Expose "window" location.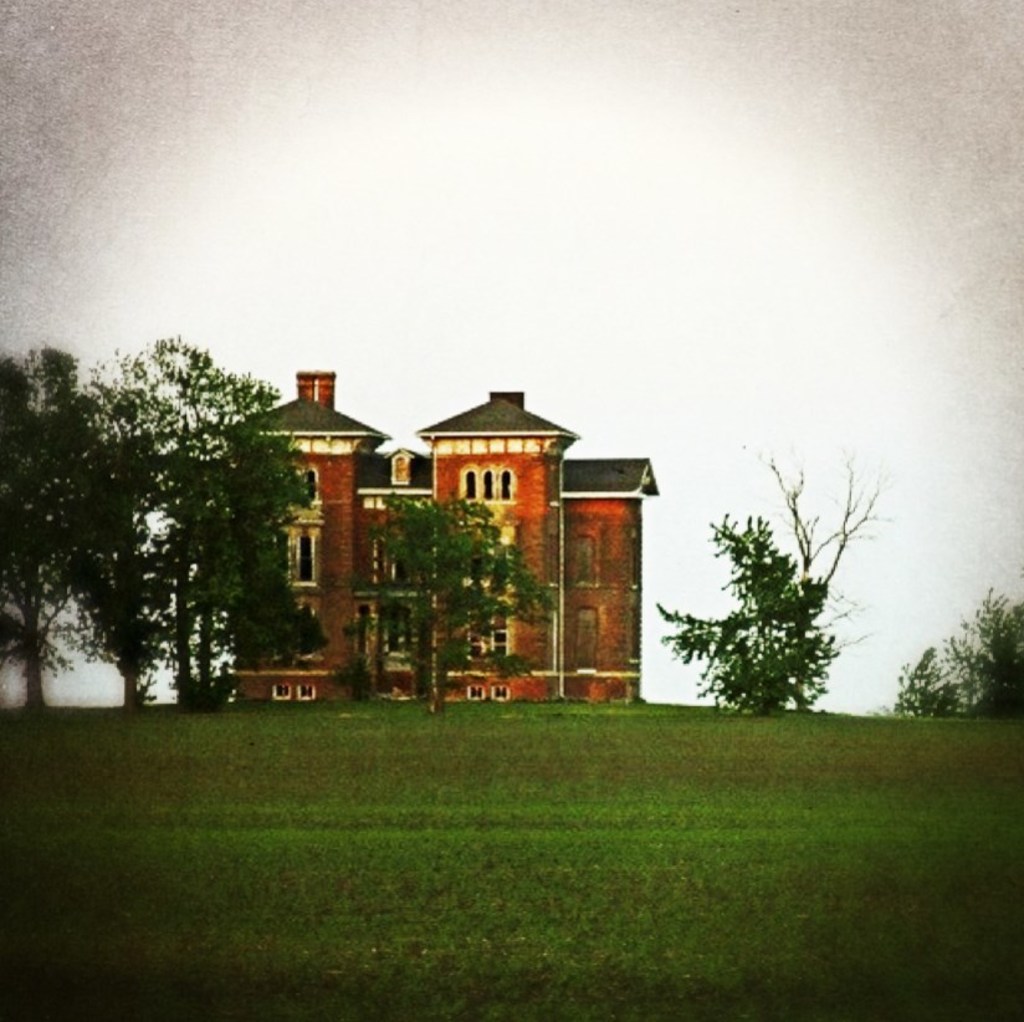
Exposed at bbox(501, 470, 511, 496).
